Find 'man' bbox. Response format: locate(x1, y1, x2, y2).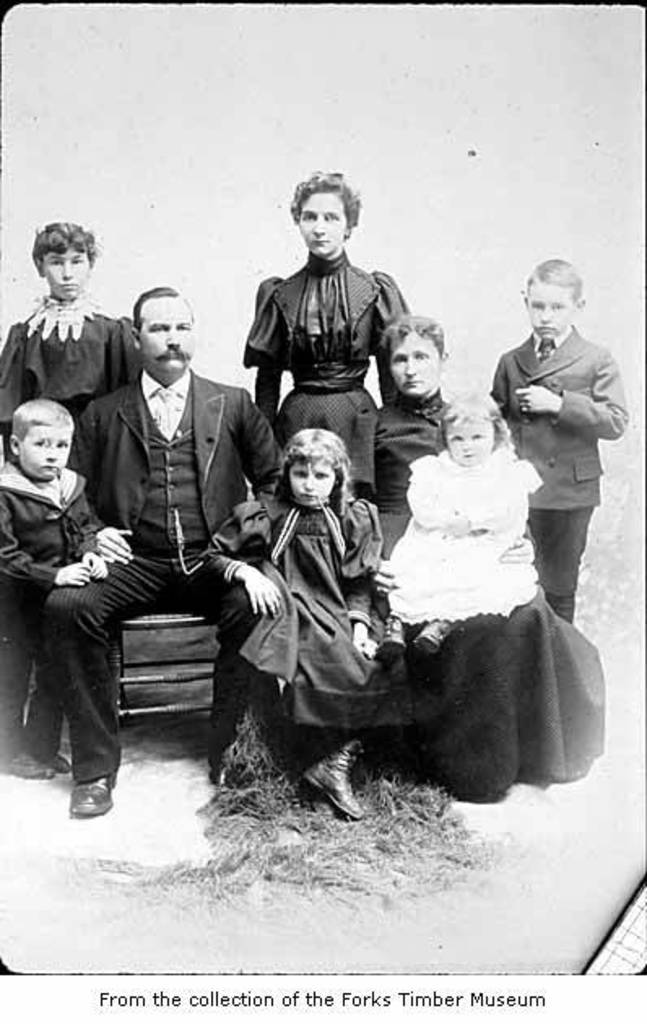
locate(55, 281, 294, 818).
